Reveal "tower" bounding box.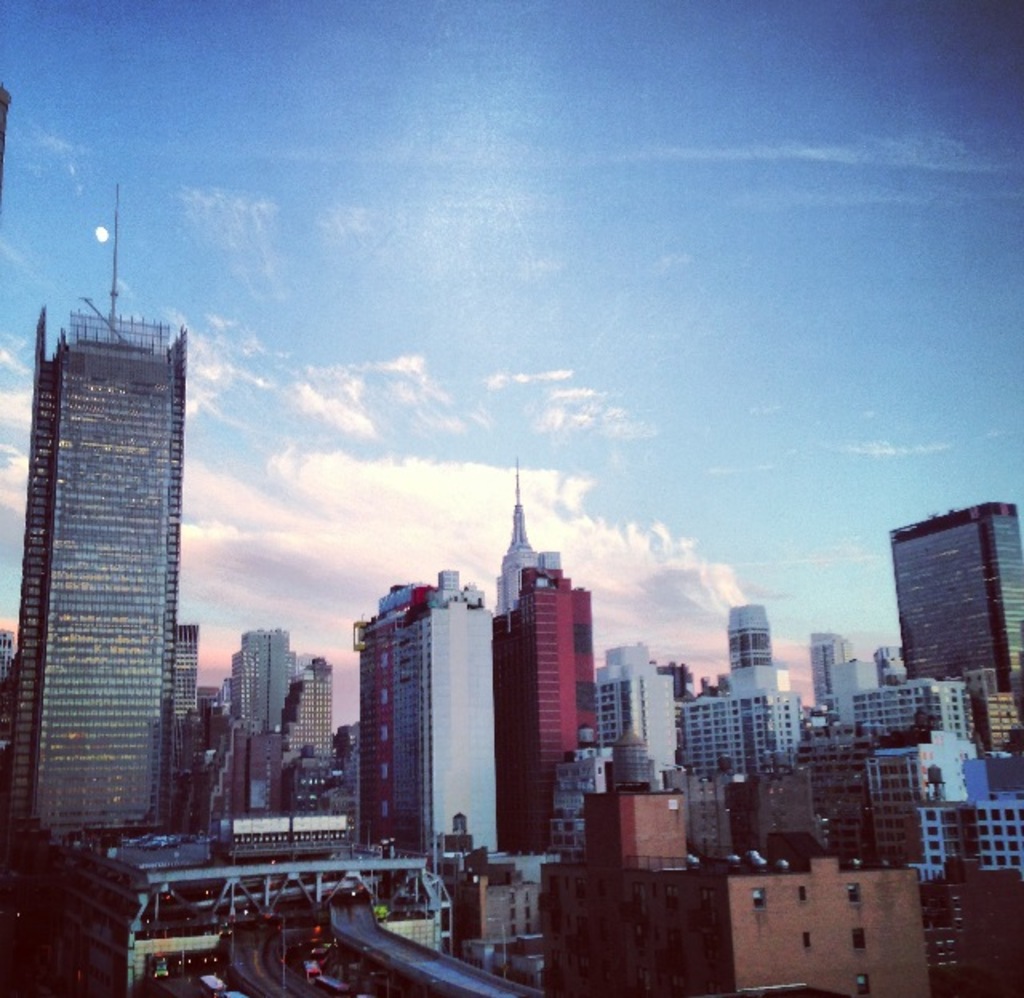
Revealed: box(344, 569, 542, 883).
